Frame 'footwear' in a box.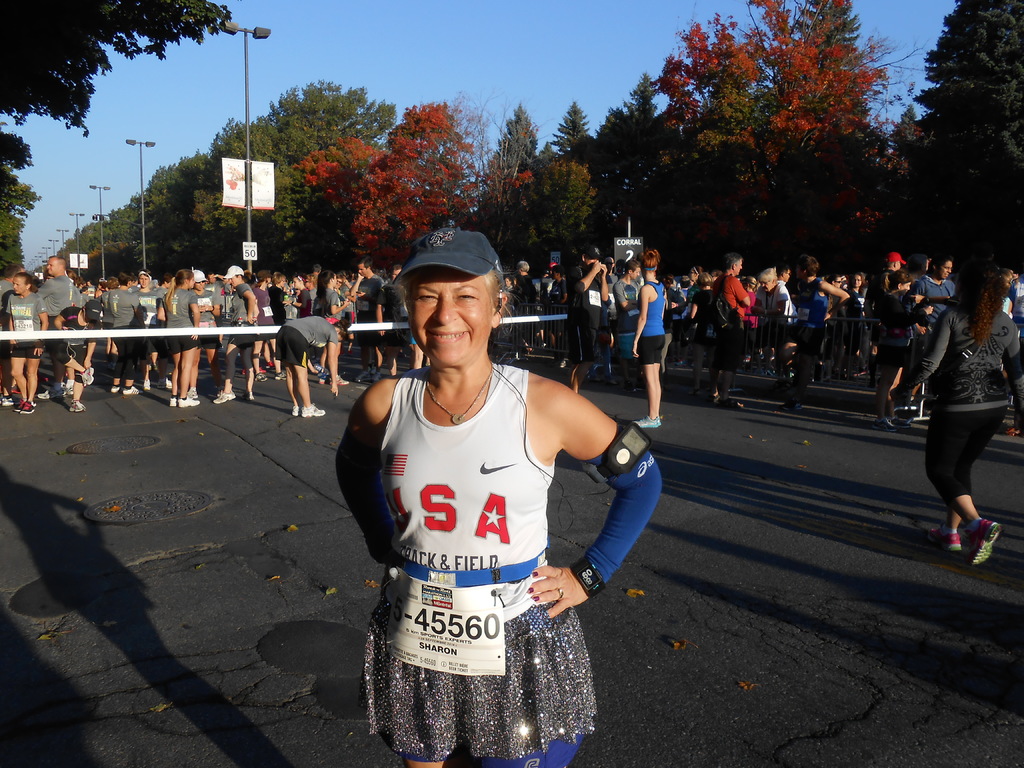
Rect(186, 387, 197, 397).
